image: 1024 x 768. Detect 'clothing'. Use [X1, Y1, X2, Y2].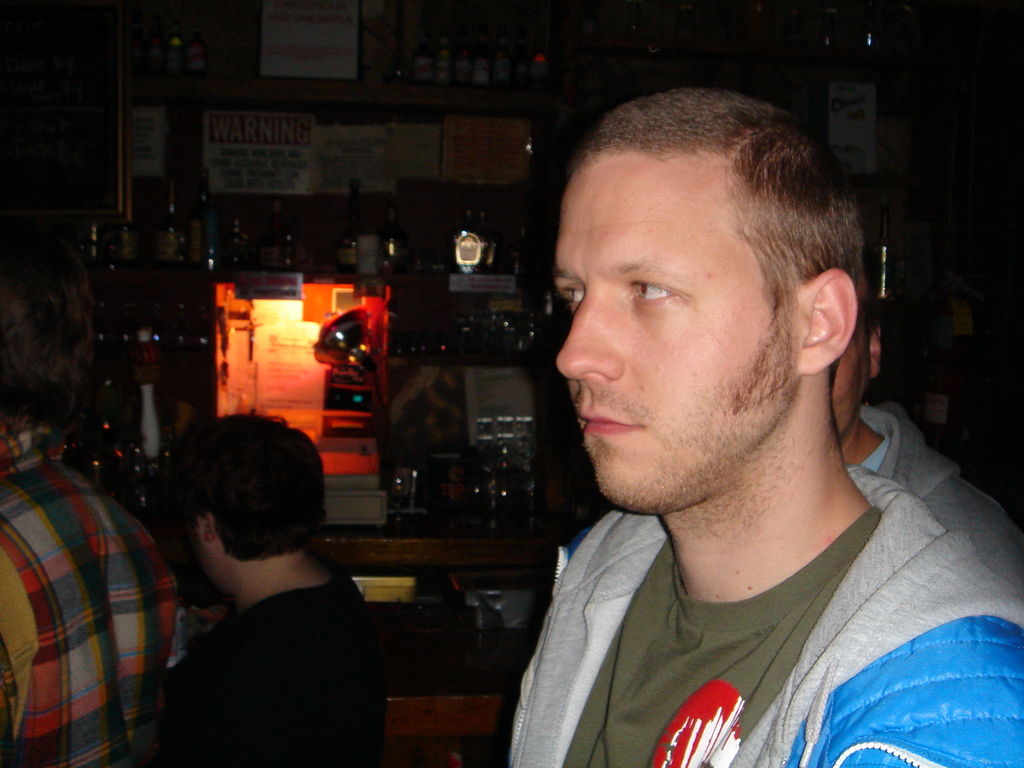
[159, 573, 374, 767].
